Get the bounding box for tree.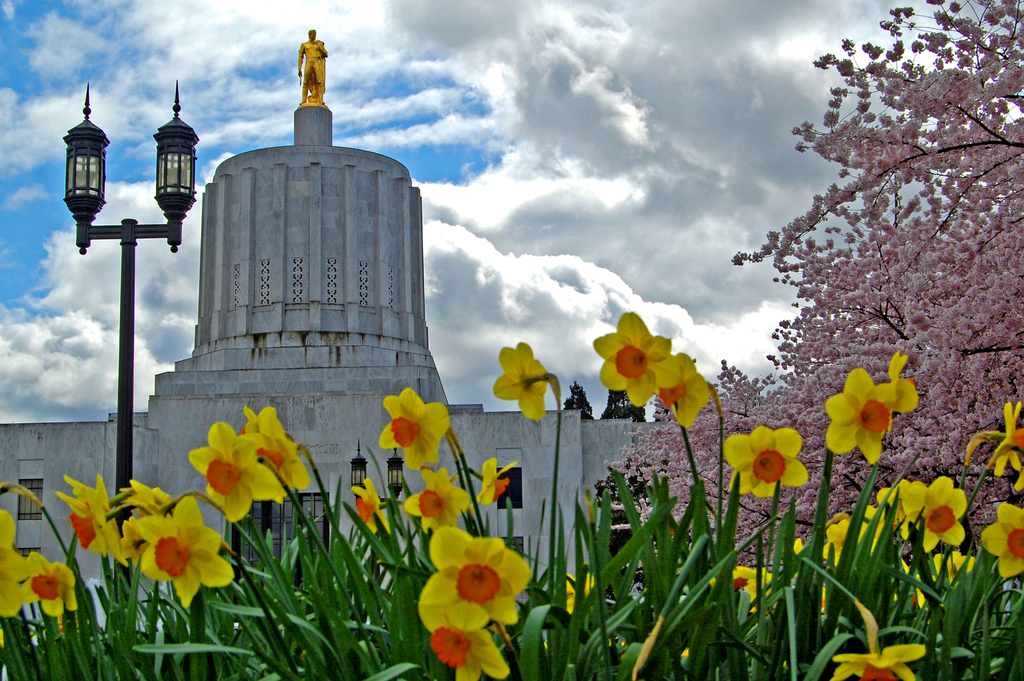
(x1=601, y1=0, x2=1023, y2=567).
